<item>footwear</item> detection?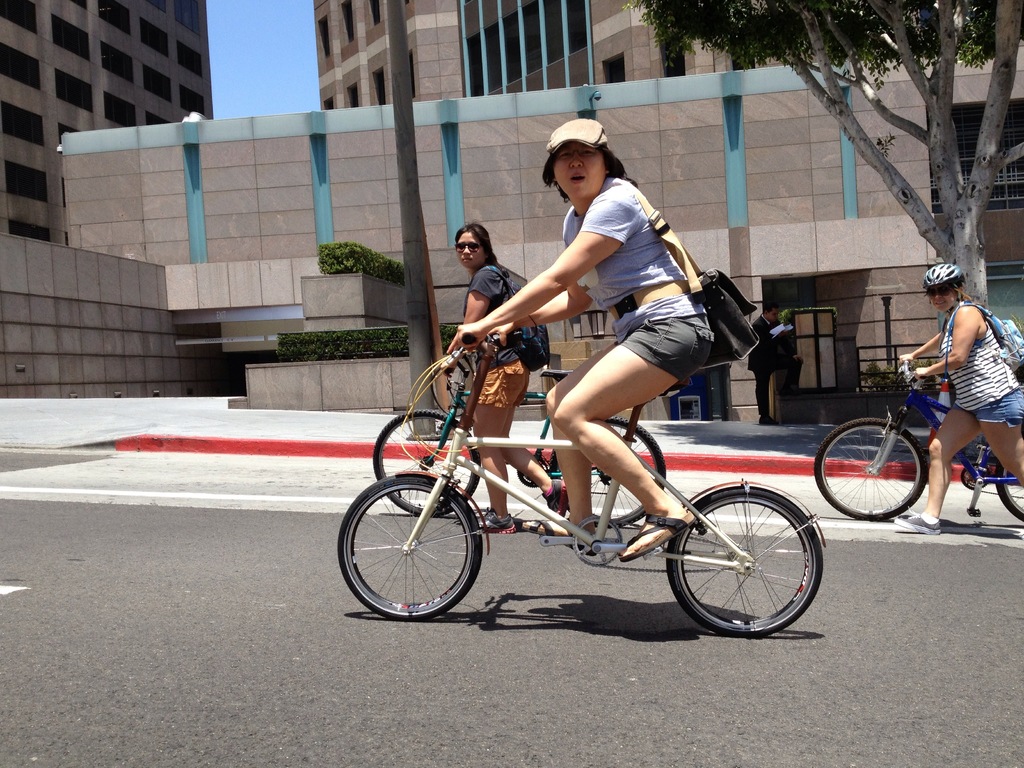
618:512:696:561
